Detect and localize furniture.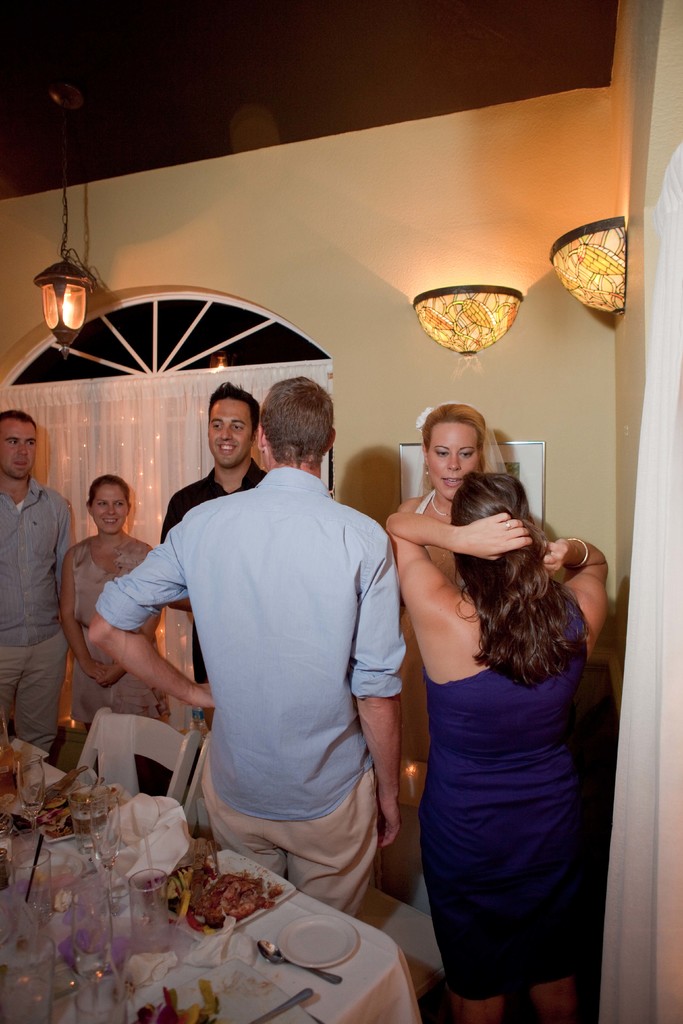
Localized at Rect(0, 730, 414, 1023).
